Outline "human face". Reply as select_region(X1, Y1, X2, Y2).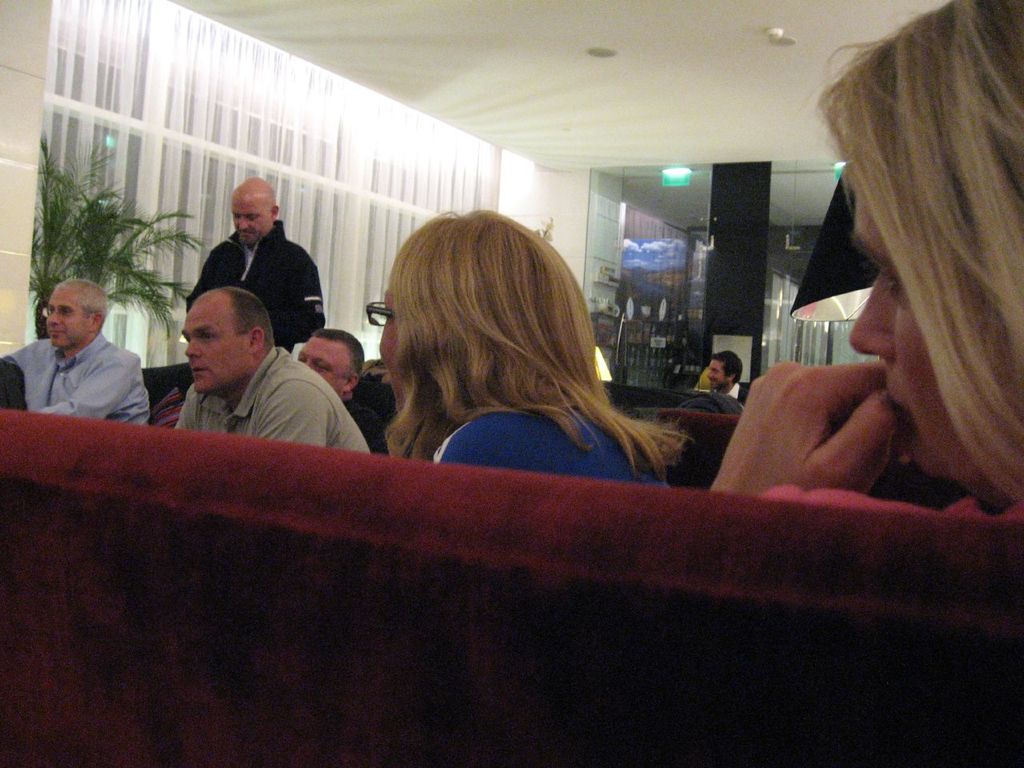
select_region(45, 288, 87, 348).
